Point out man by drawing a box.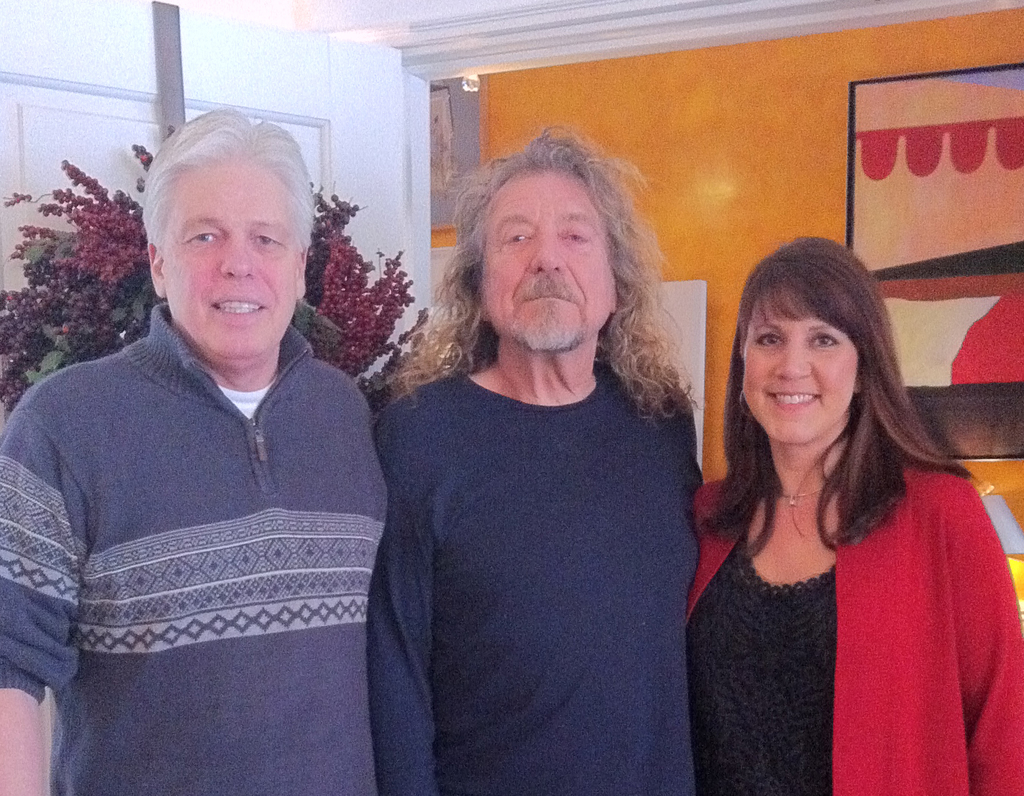
pyautogui.locateOnScreen(373, 117, 715, 795).
